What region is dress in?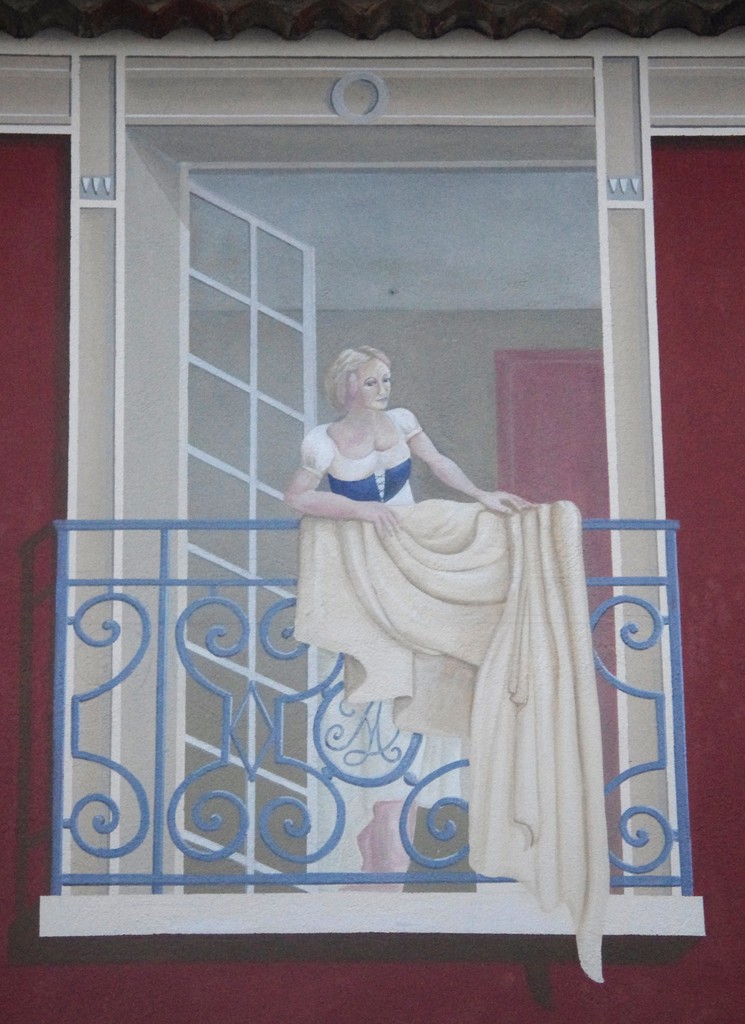
{"x1": 295, "y1": 408, "x2": 466, "y2": 889}.
